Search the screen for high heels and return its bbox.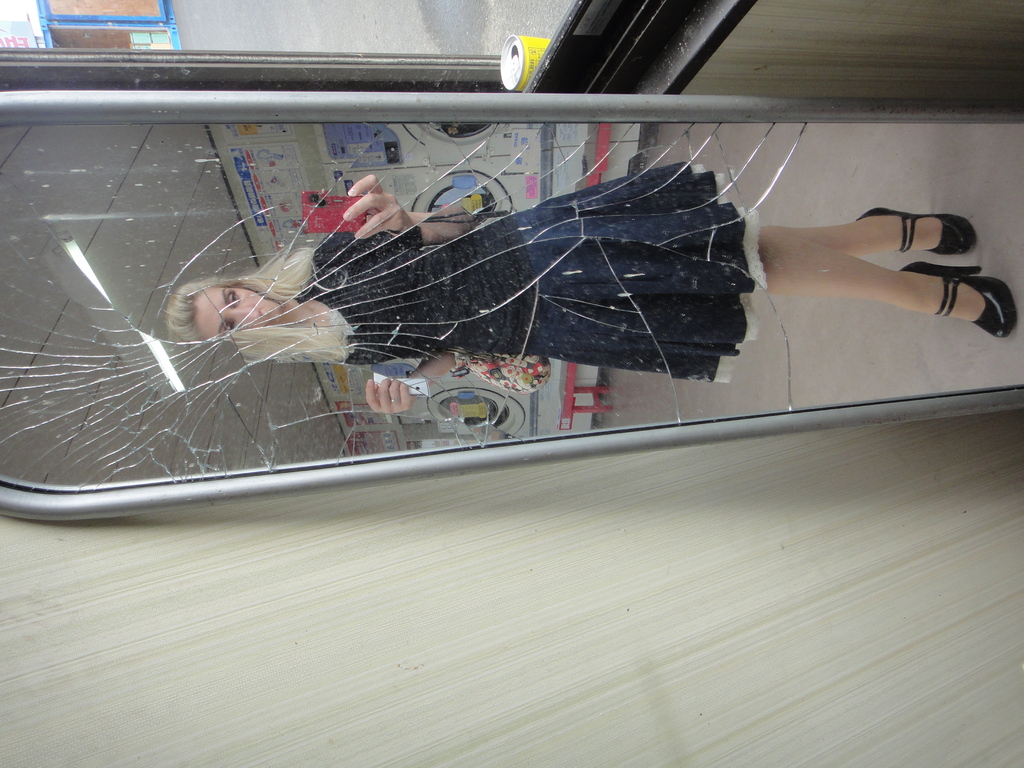
Found: (905,260,1016,343).
